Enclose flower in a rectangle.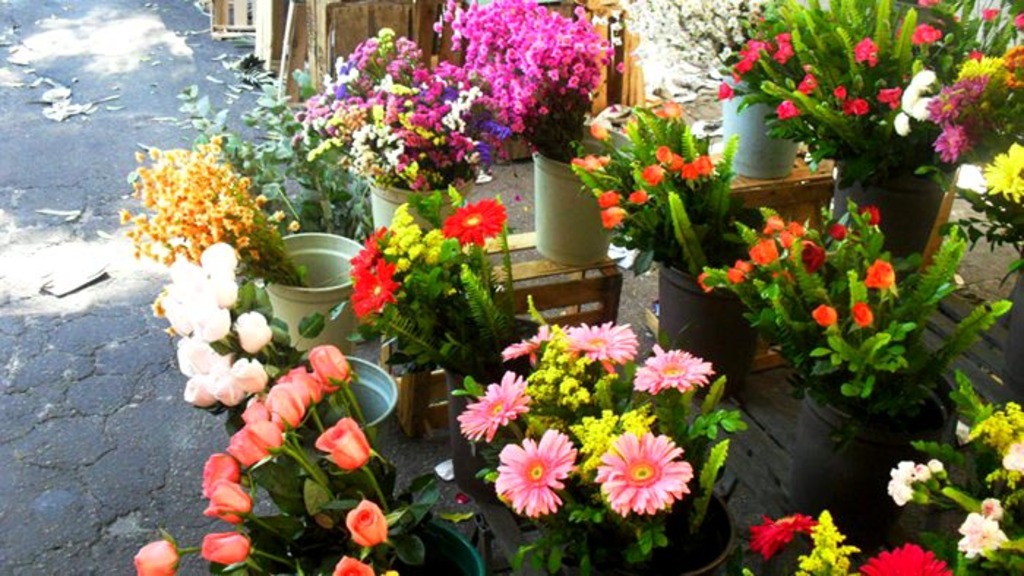
<region>455, 371, 531, 434</region>.
